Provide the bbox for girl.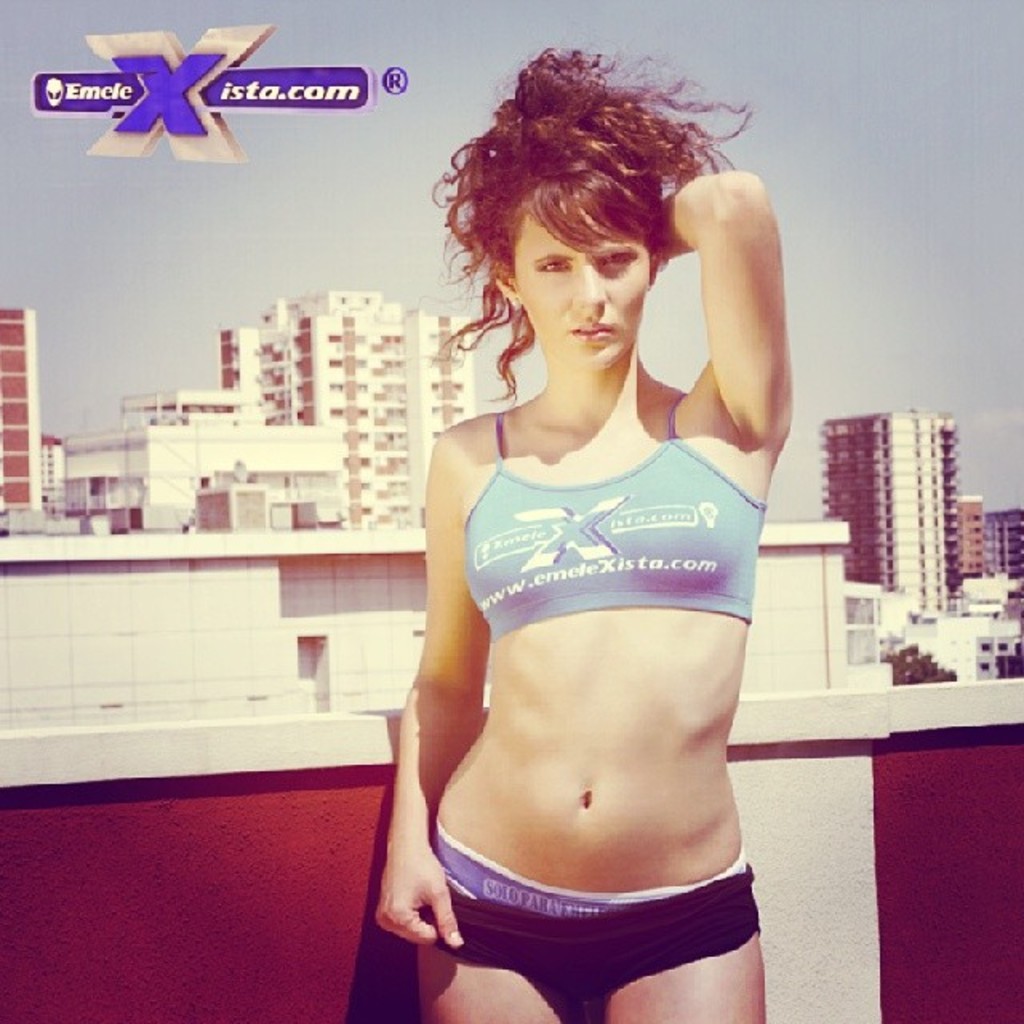
detection(374, 50, 795, 1022).
